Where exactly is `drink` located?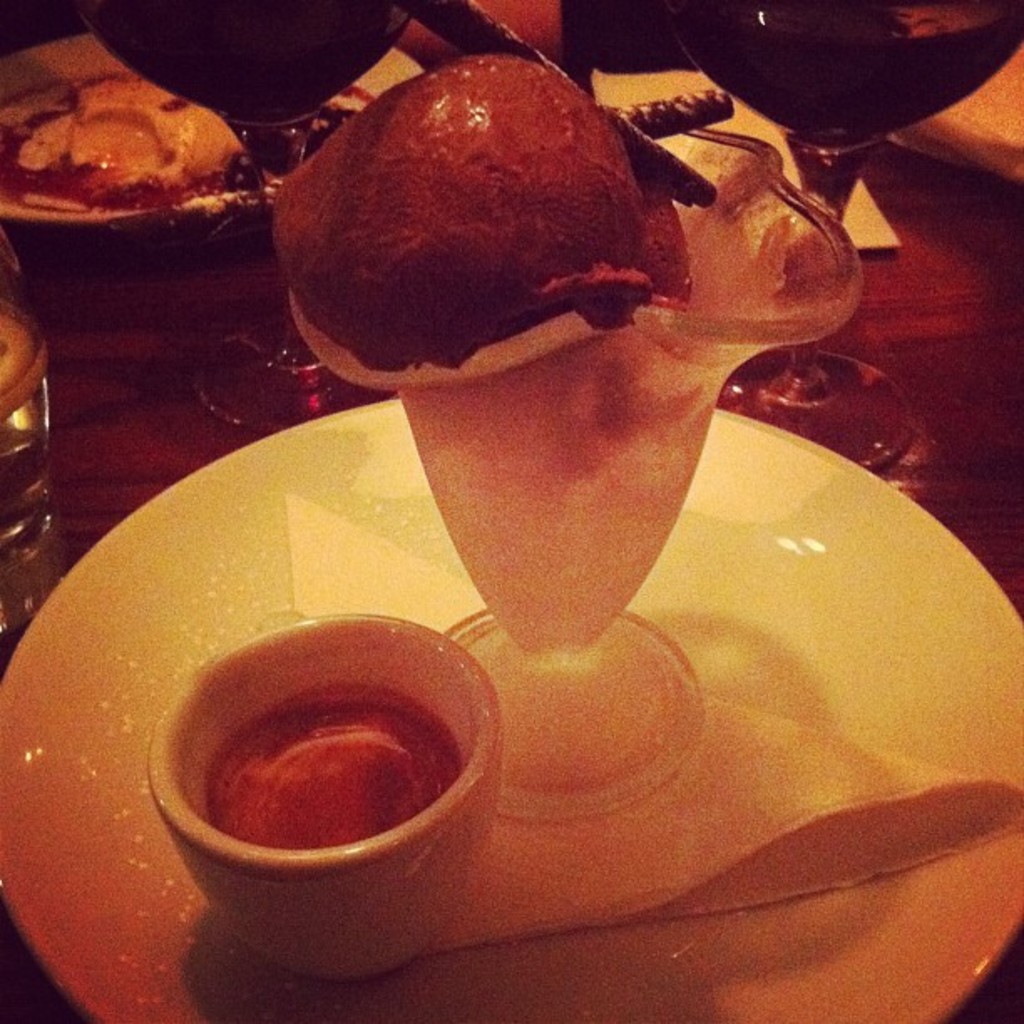
Its bounding box is bbox=[115, 594, 530, 904].
